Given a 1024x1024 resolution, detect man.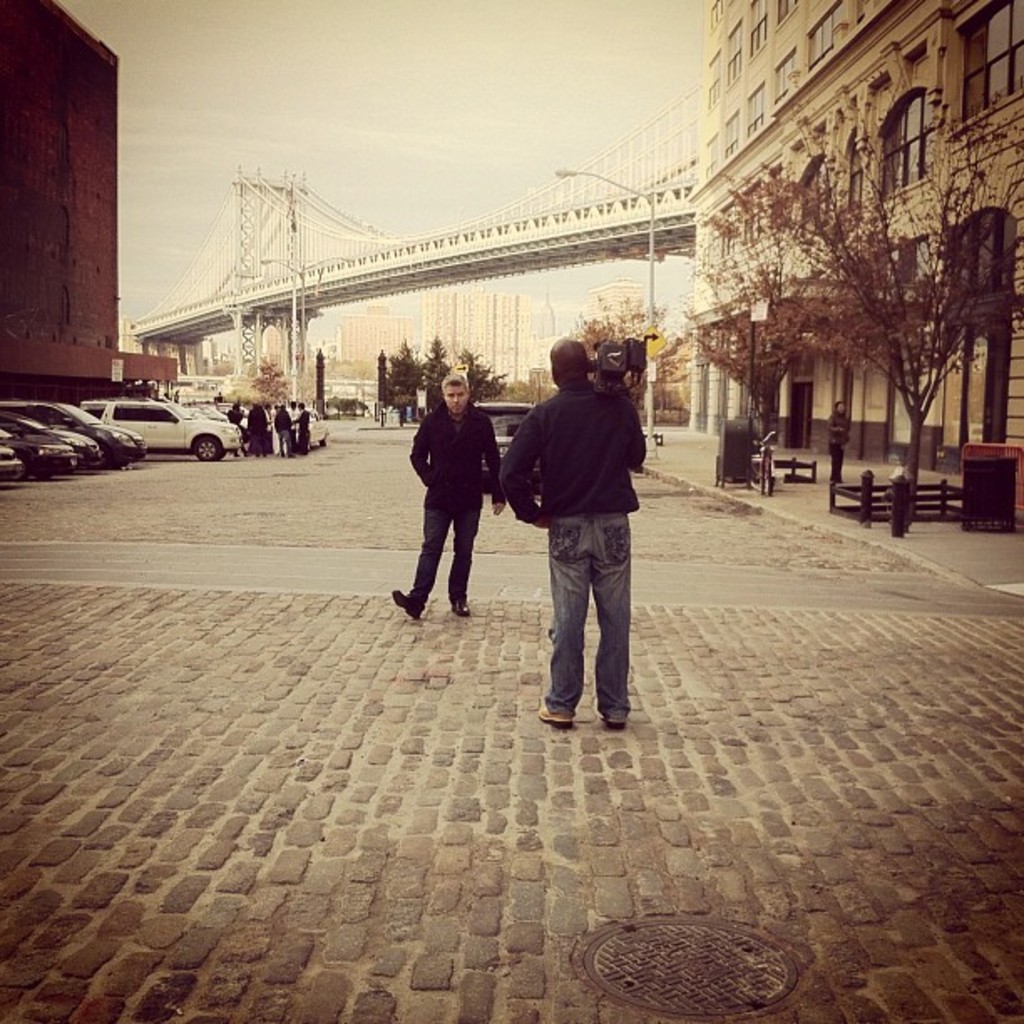
(273, 403, 293, 460).
